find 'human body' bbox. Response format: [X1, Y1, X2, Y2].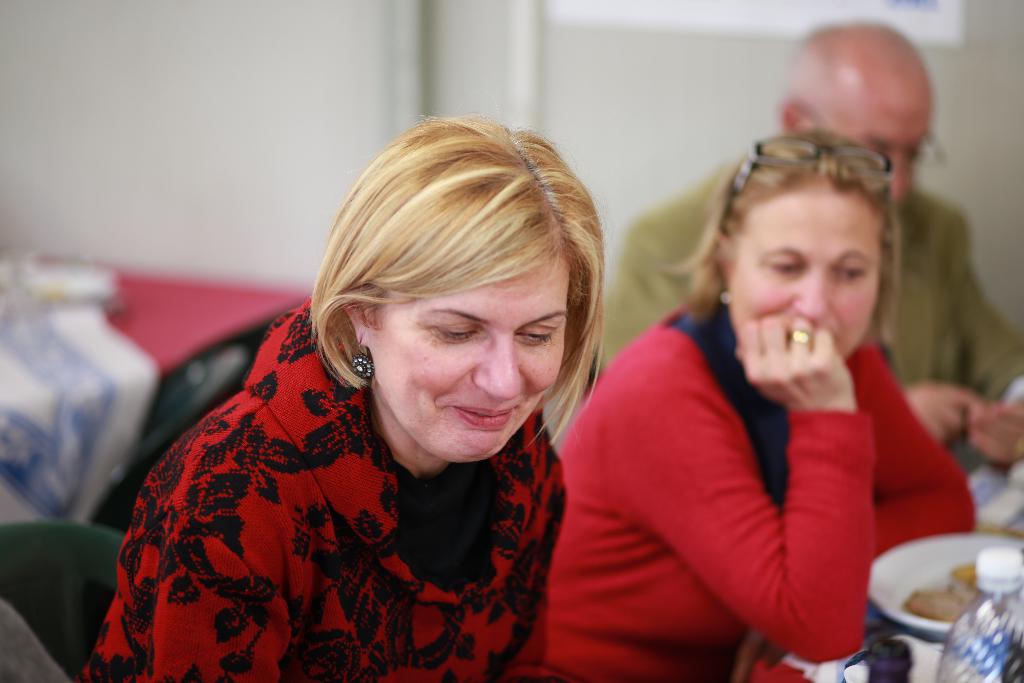
[606, 21, 1023, 470].
